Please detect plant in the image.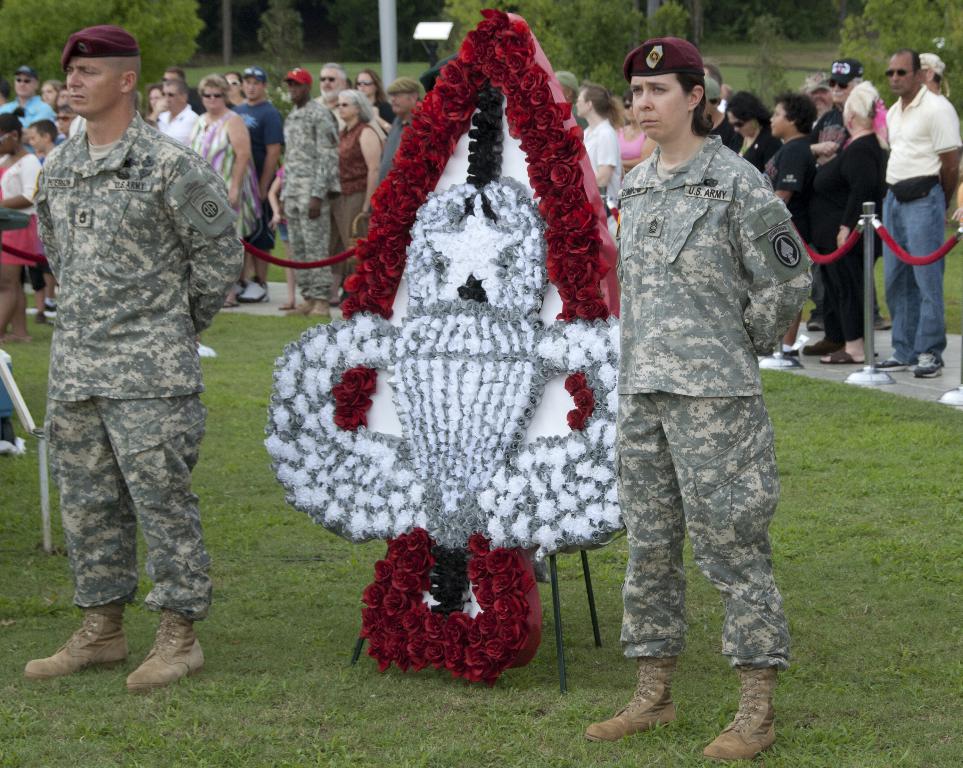
rect(744, 17, 802, 110).
